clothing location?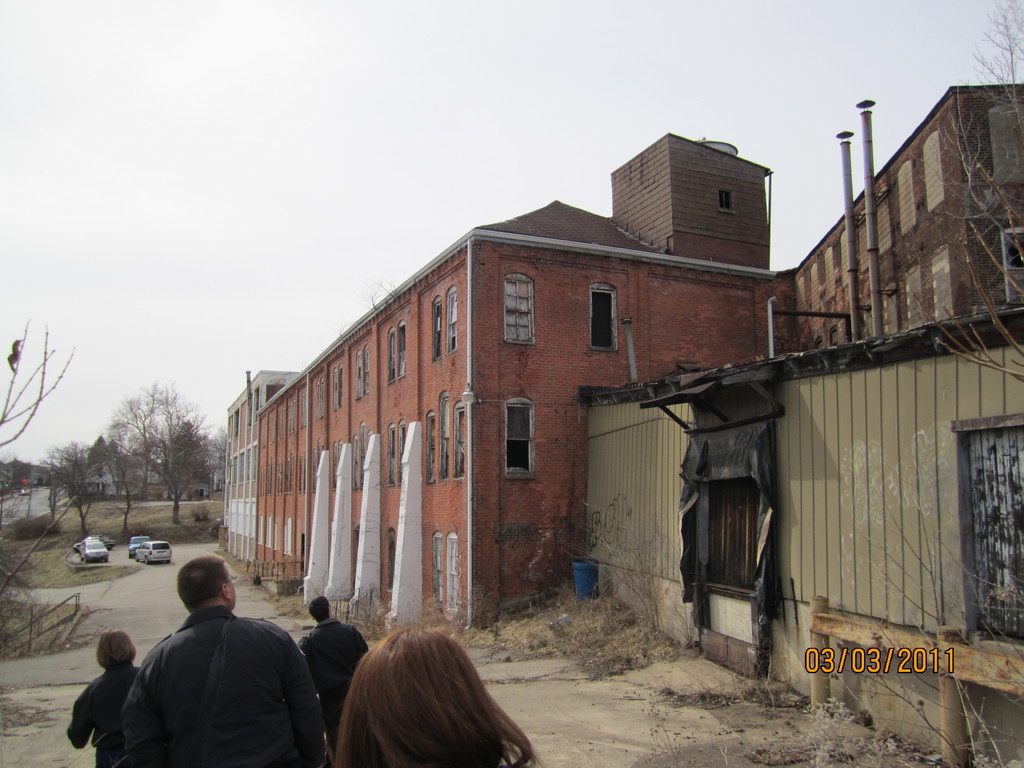
box(297, 616, 371, 735)
